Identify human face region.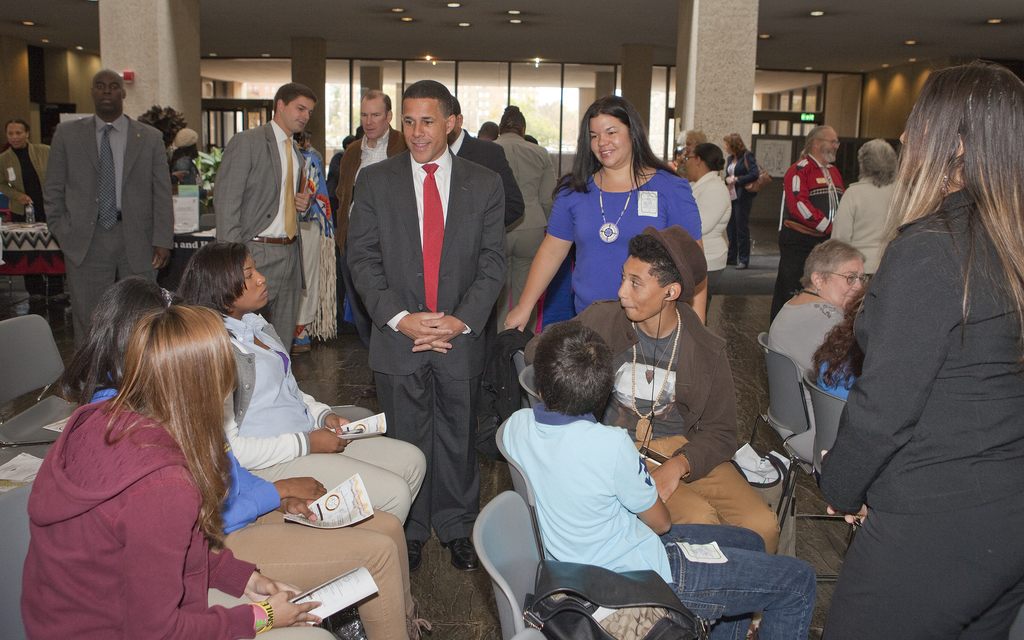
Region: 823 253 861 308.
